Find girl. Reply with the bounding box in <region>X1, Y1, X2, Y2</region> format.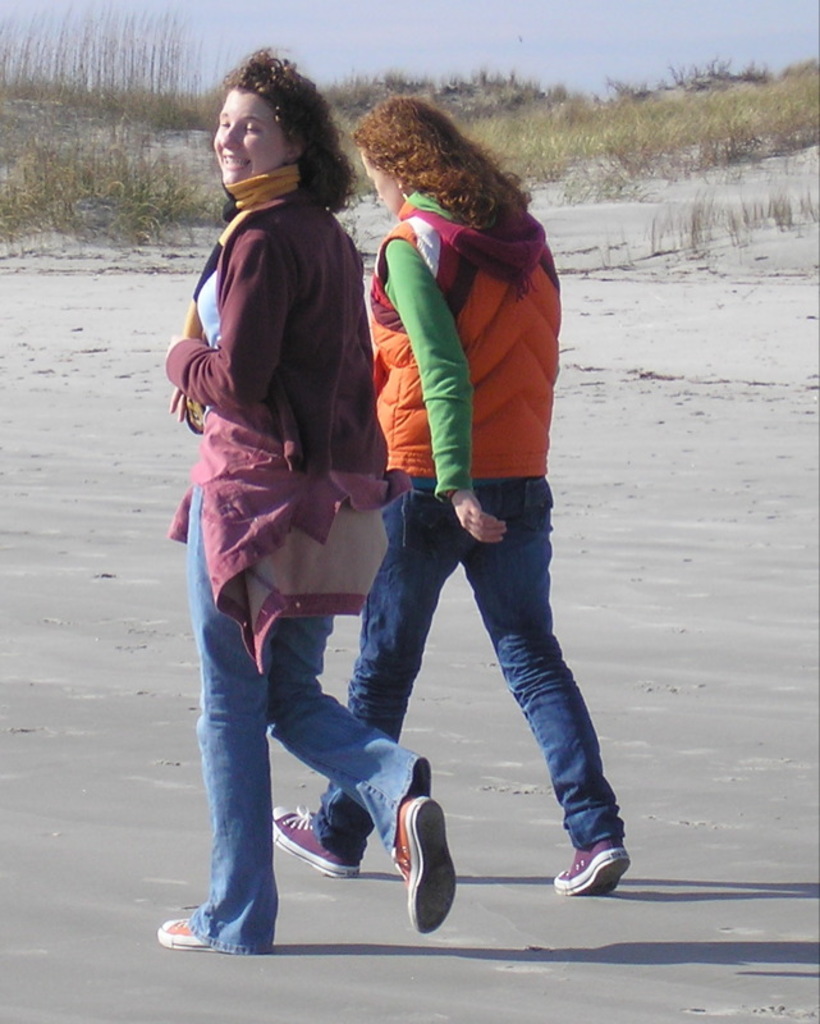
<region>157, 46, 455, 955</region>.
